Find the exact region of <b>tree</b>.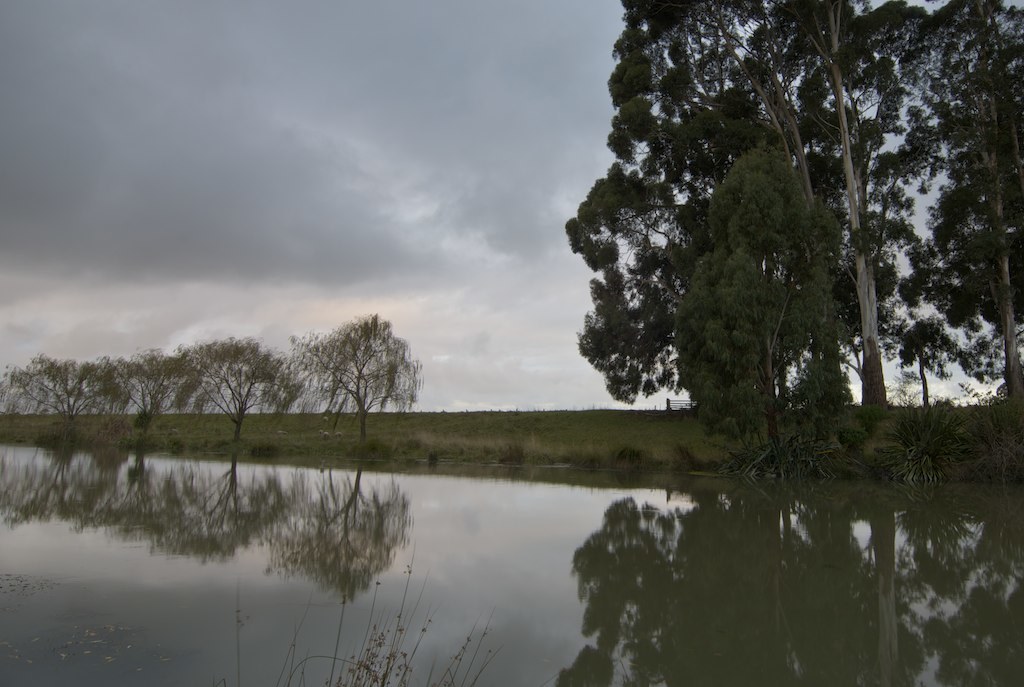
Exact region: [293,312,426,440].
